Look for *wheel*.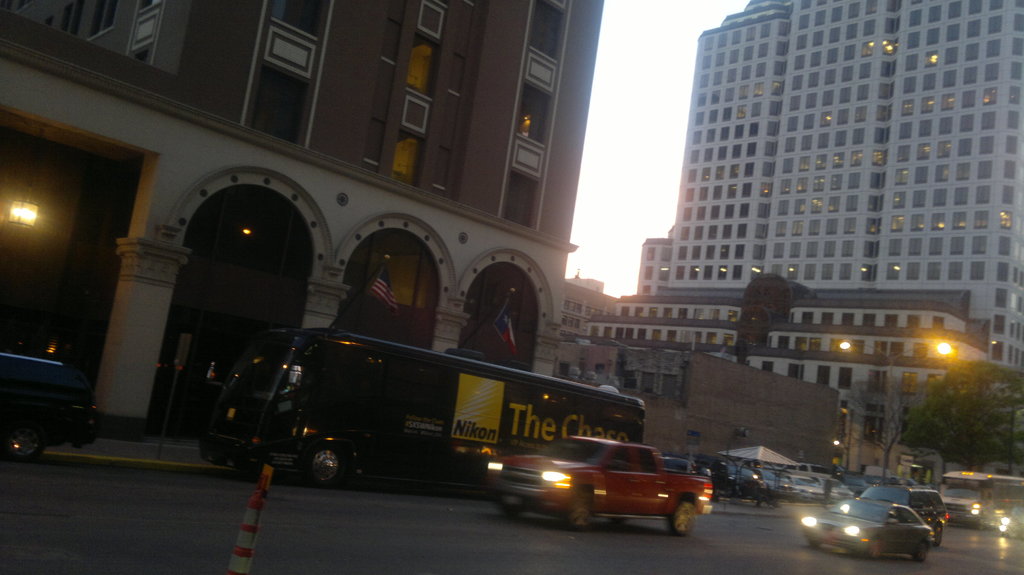
Found: 791, 498, 797, 505.
